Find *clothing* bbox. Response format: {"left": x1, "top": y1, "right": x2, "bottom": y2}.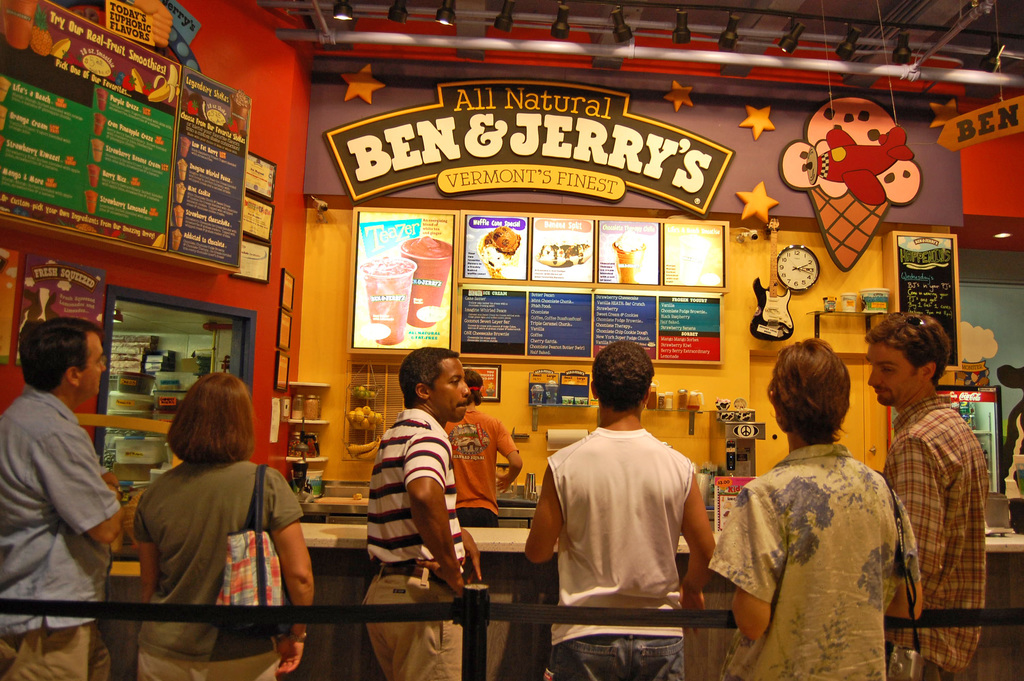
{"left": 733, "top": 407, "right": 923, "bottom": 677}.
